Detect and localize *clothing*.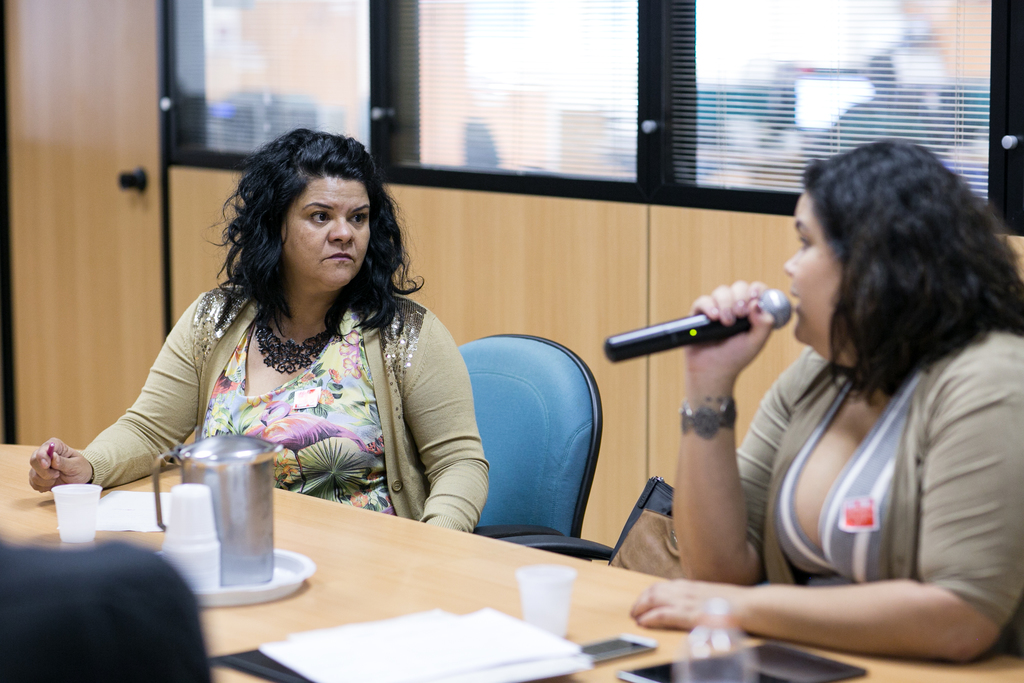
Localized at Rect(743, 330, 1023, 661).
